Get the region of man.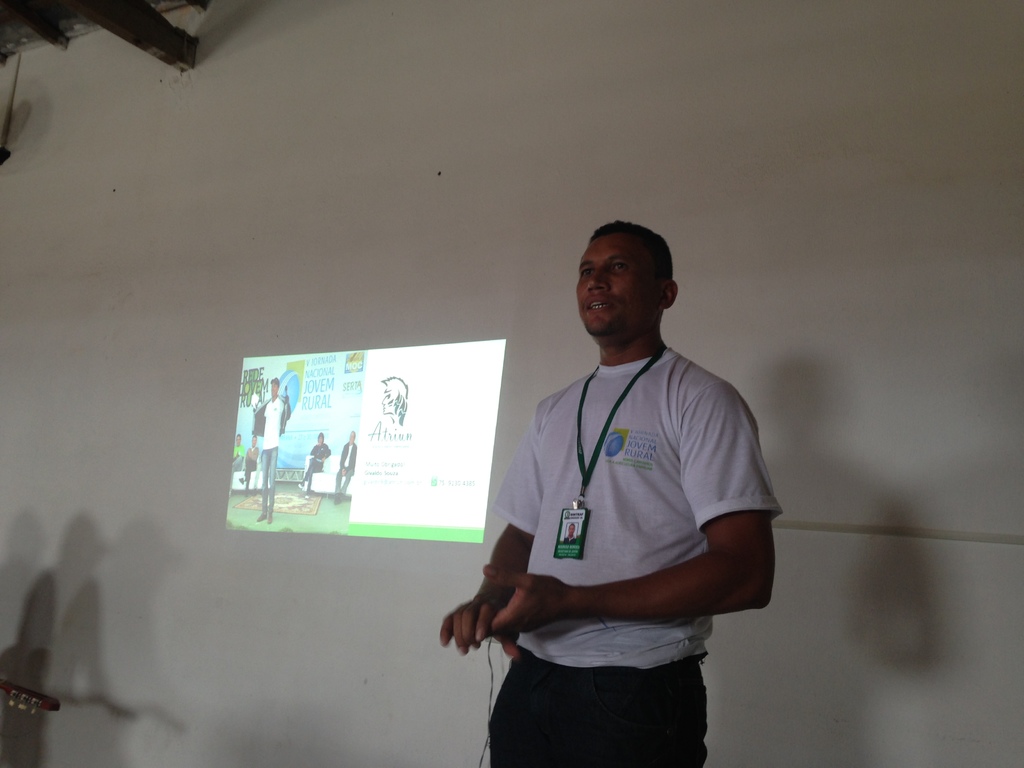
<bbox>250, 372, 289, 523</bbox>.
